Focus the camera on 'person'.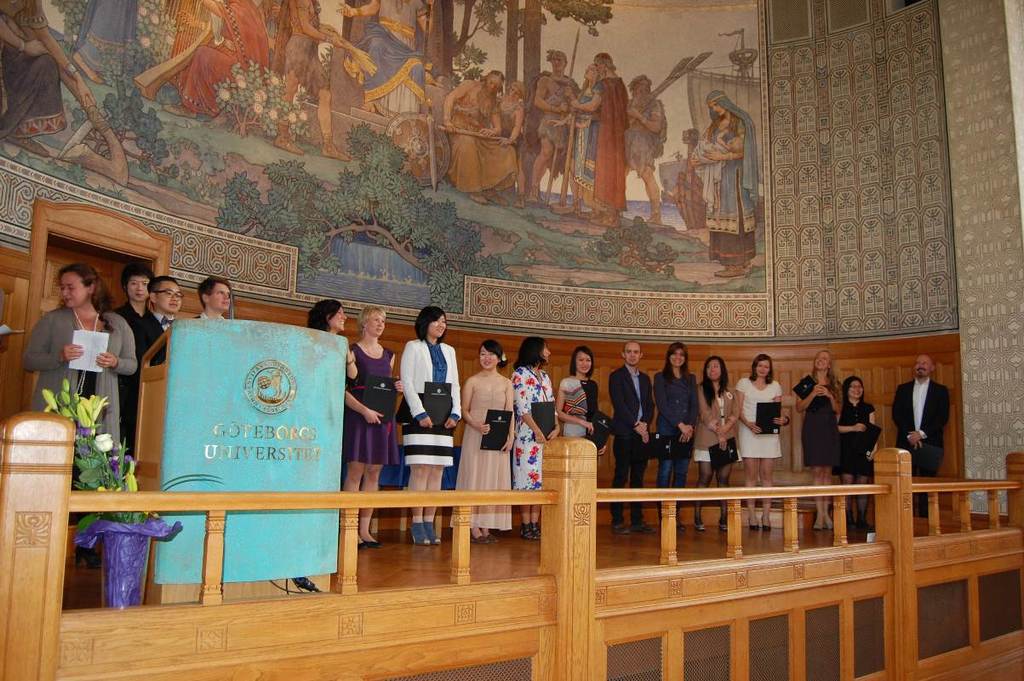
Focus region: x1=689 y1=354 x2=739 y2=532.
